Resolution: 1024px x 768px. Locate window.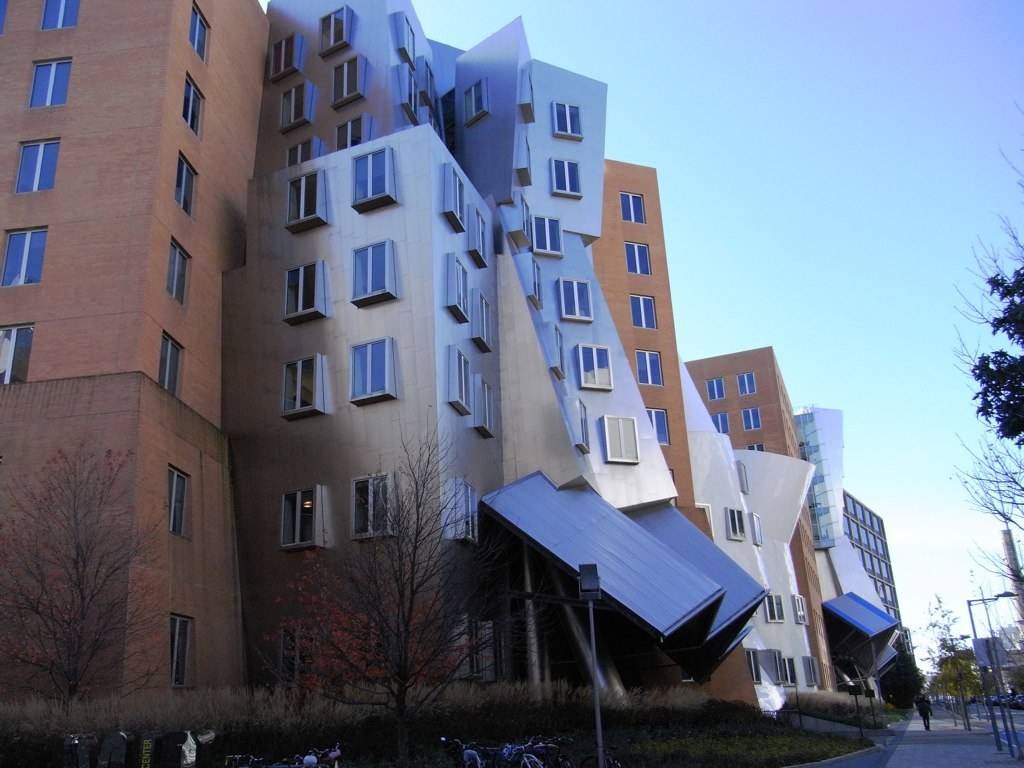
Rect(536, 212, 564, 253).
